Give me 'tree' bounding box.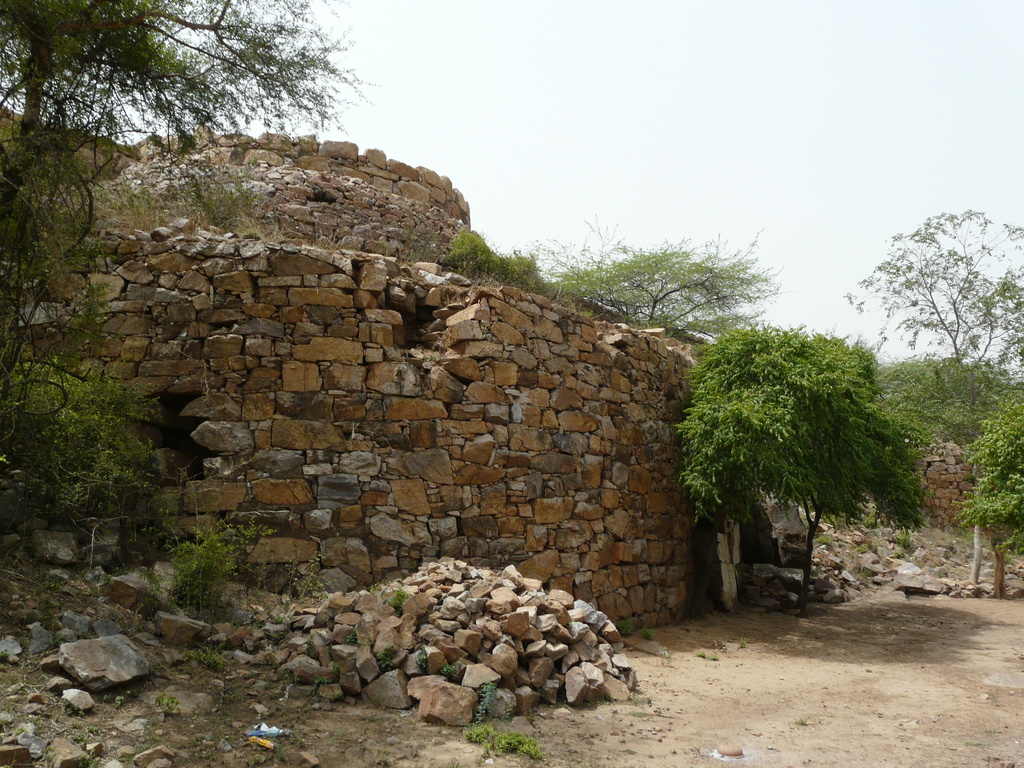
[0,0,372,532].
